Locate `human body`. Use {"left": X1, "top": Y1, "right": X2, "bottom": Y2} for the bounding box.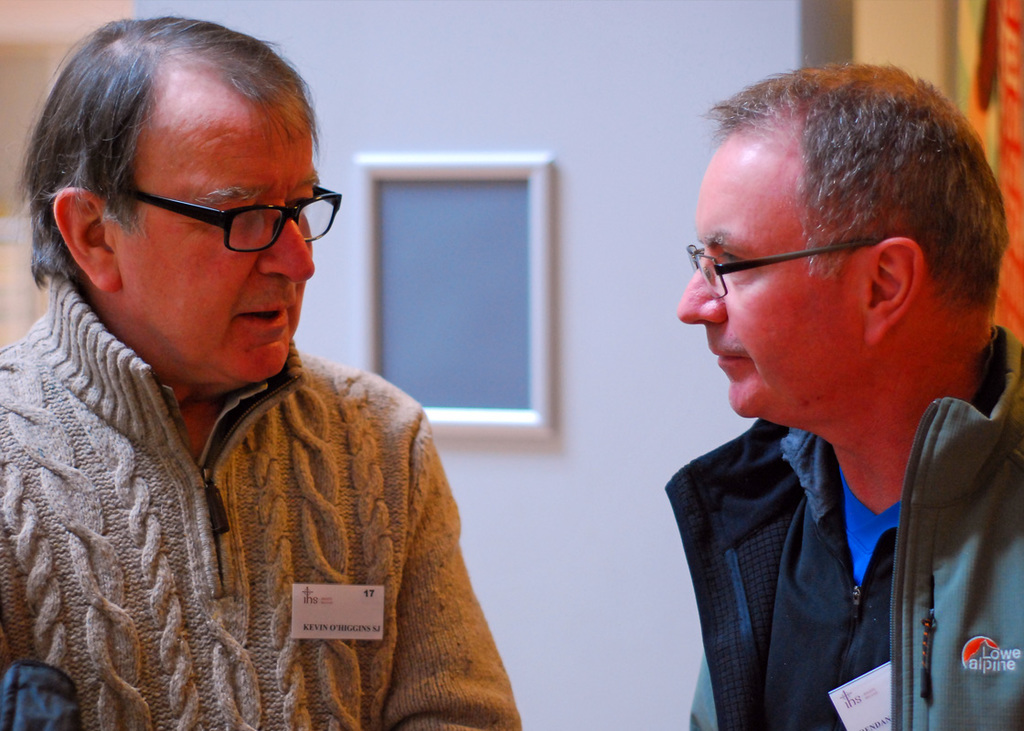
{"left": 687, "top": 344, "right": 1023, "bottom": 730}.
